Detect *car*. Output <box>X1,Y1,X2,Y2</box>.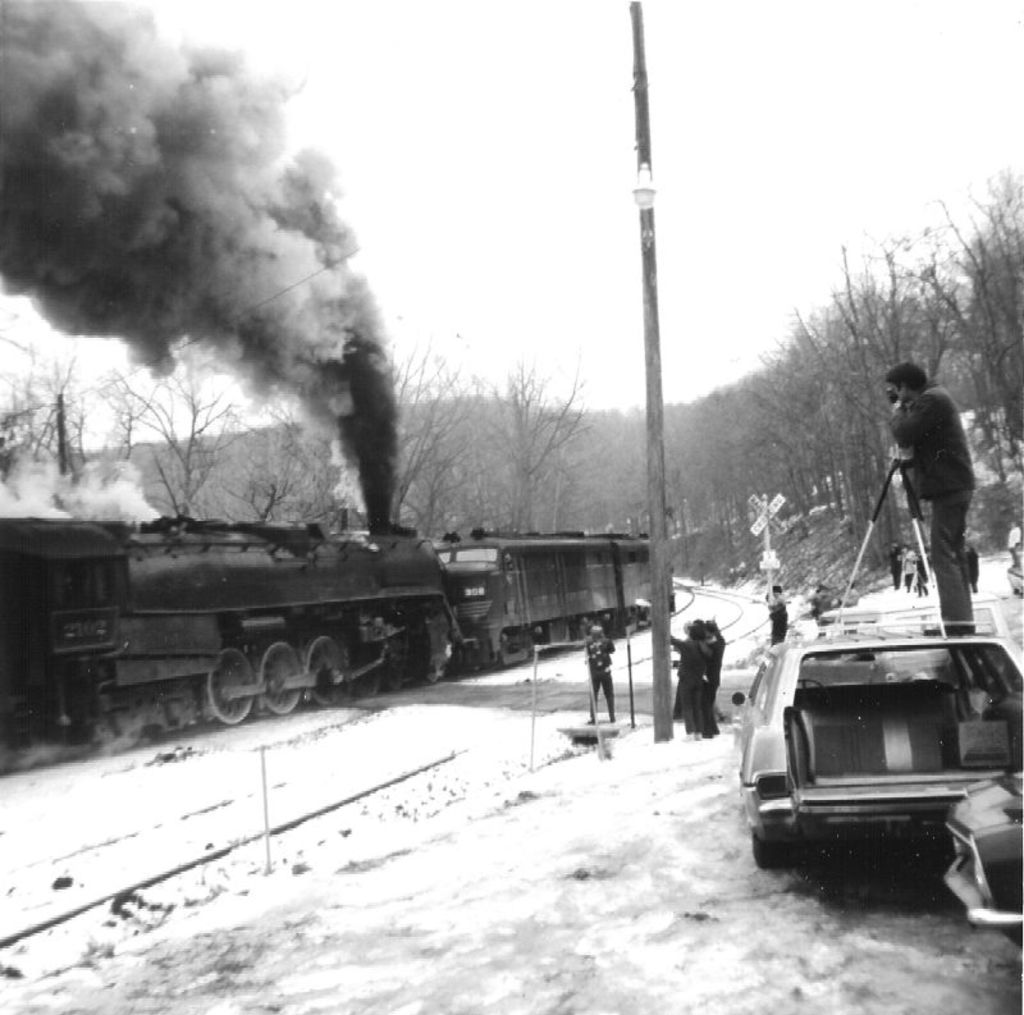
<box>735,580,1007,920</box>.
